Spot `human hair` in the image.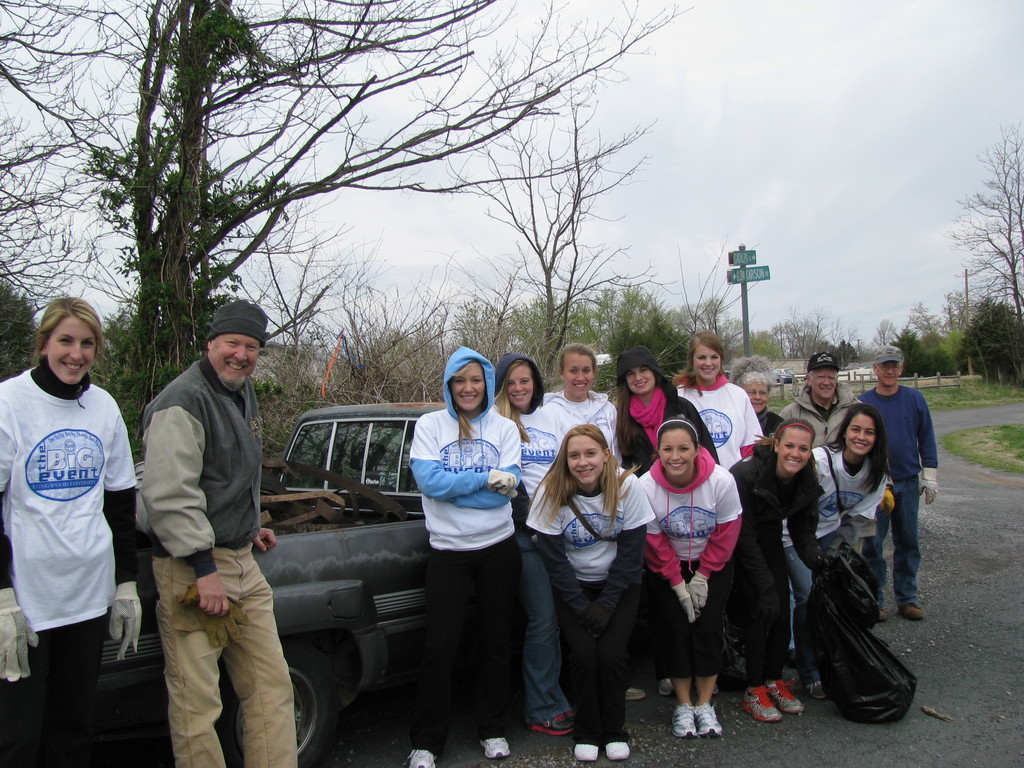
`human hair` found at [left=445, top=360, right=484, bottom=454].
